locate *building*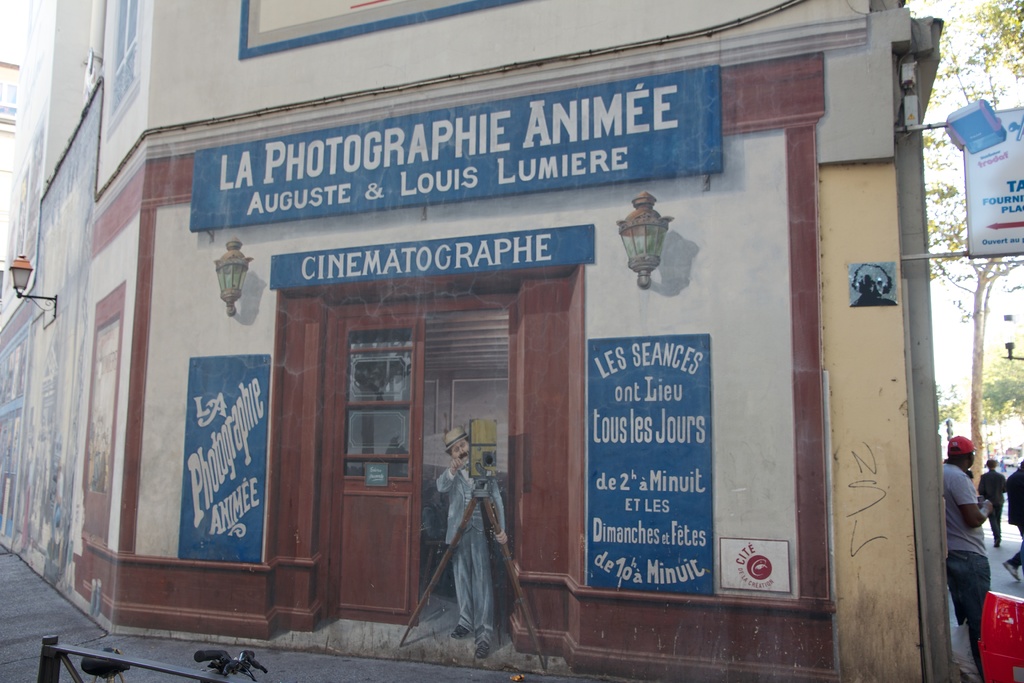
0,0,952,682
